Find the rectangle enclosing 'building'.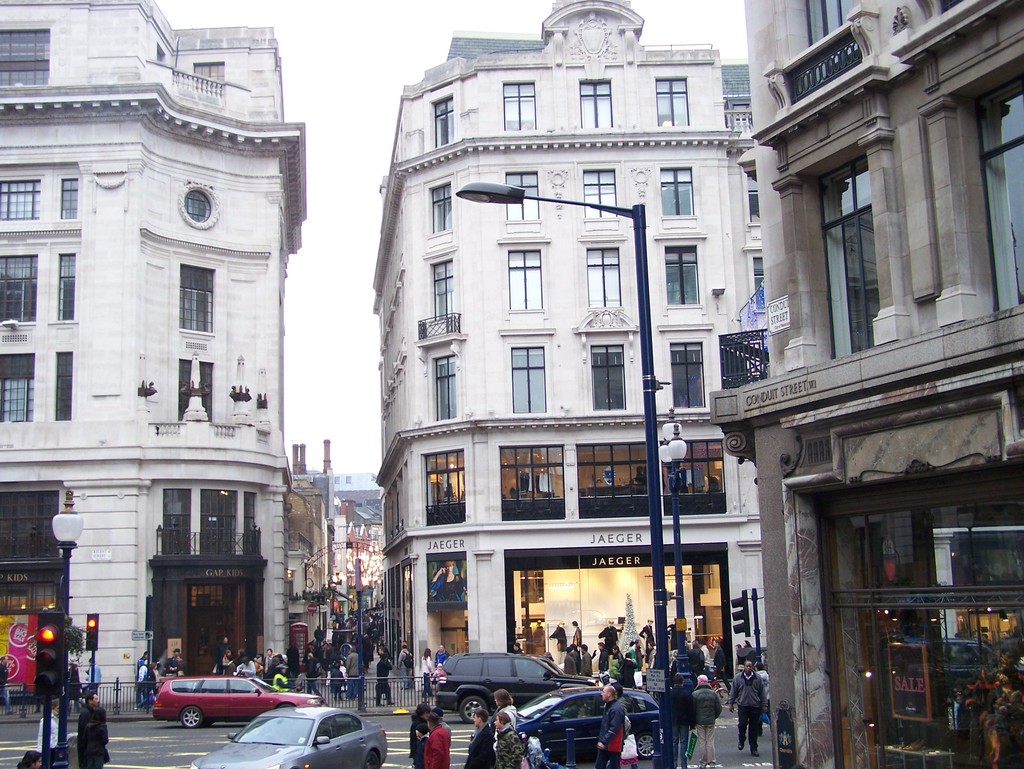
(left=294, top=465, right=379, bottom=668).
